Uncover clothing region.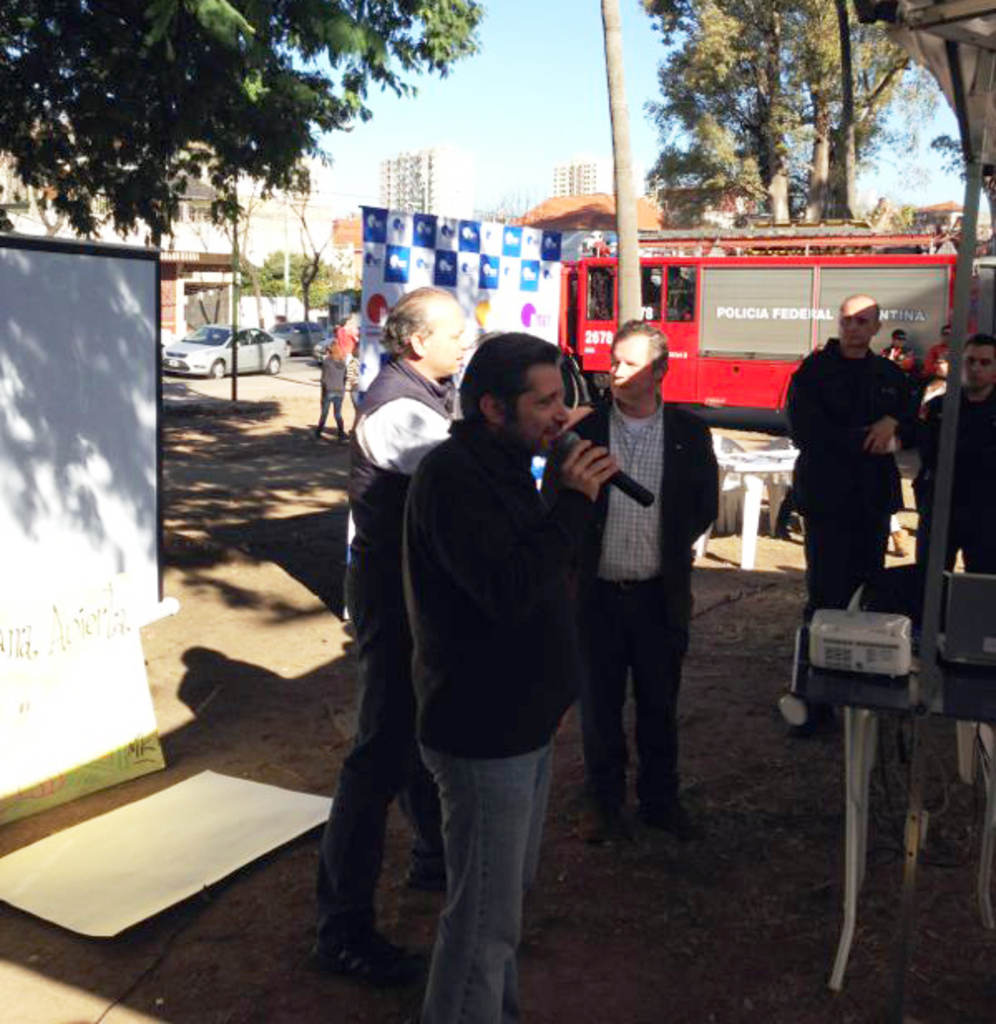
Uncovered: {"x1": 883, "y1": 344, "x2": 911, "y2": 372}.
